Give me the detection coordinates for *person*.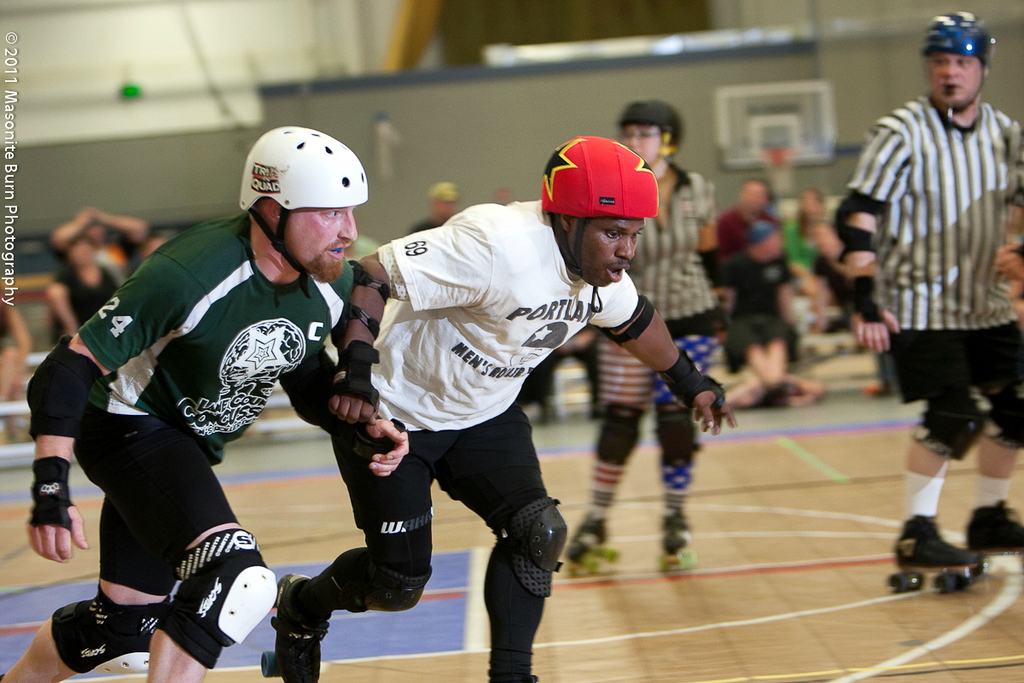
region(561, 102, 720, 578).
